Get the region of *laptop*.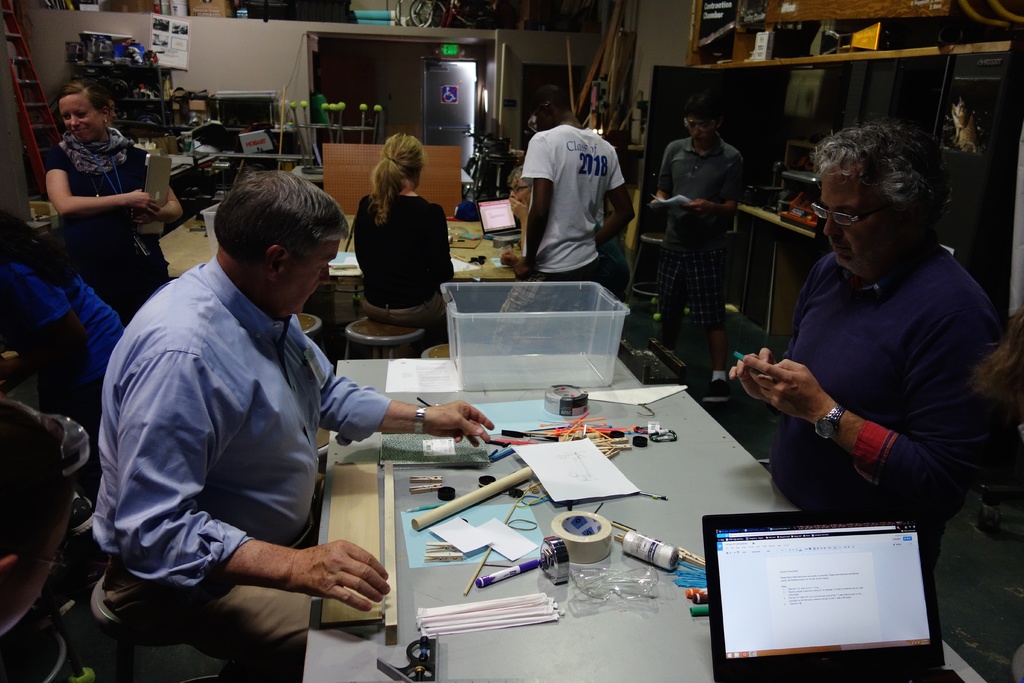
137/156/171/235.
